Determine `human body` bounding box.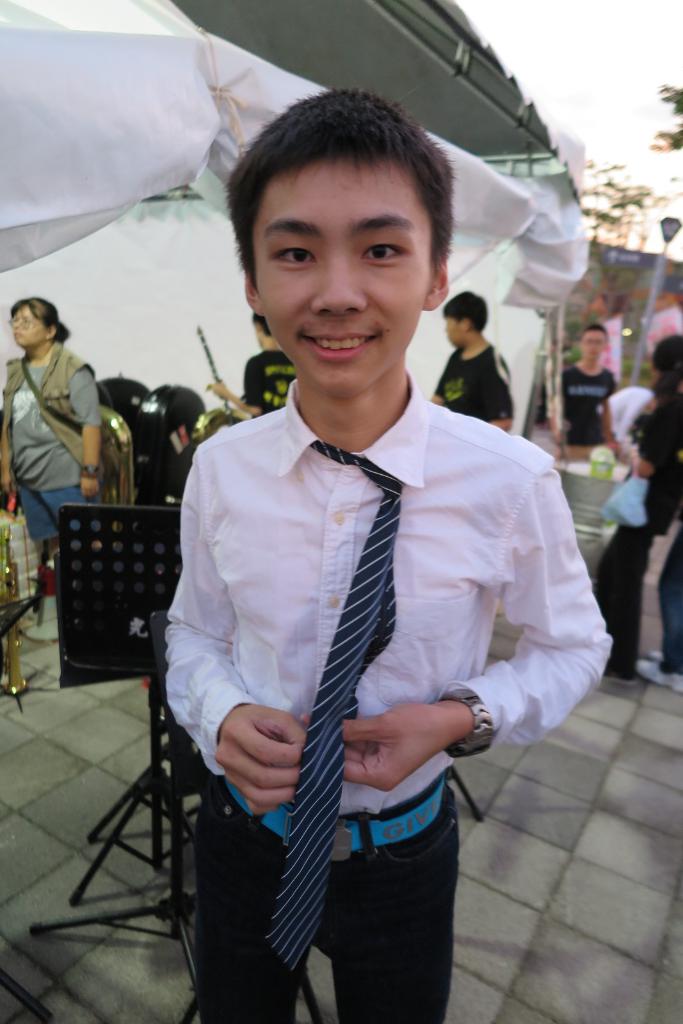
Determined: {"x1": 126, "y1": 118, "x2": 606, "y2": 1023}.
